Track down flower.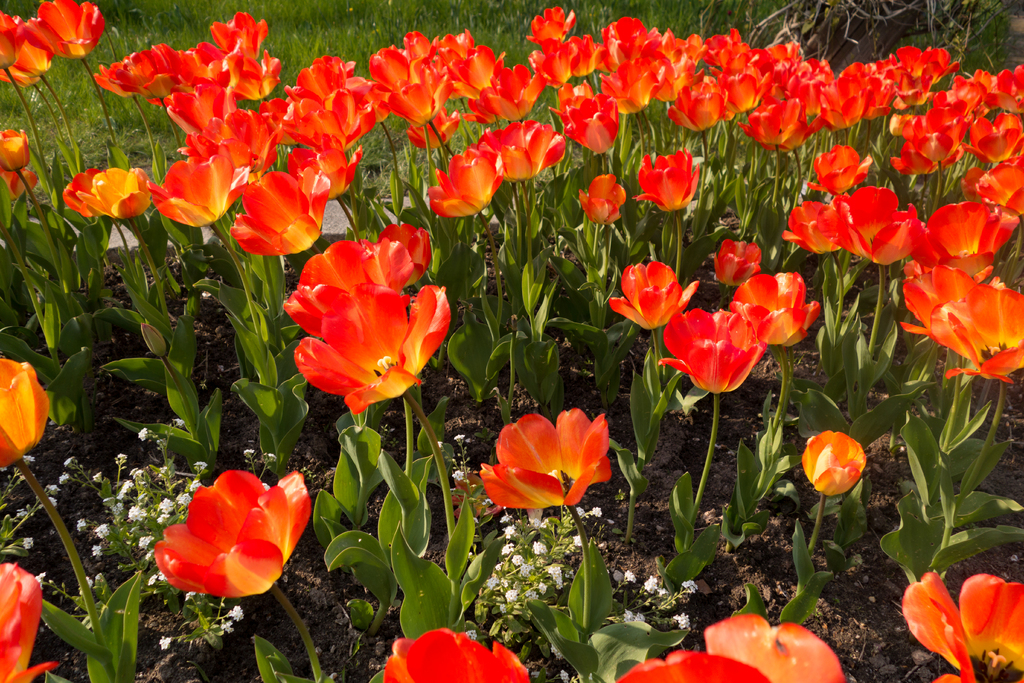
Tracked to (902,191,1014,274).
